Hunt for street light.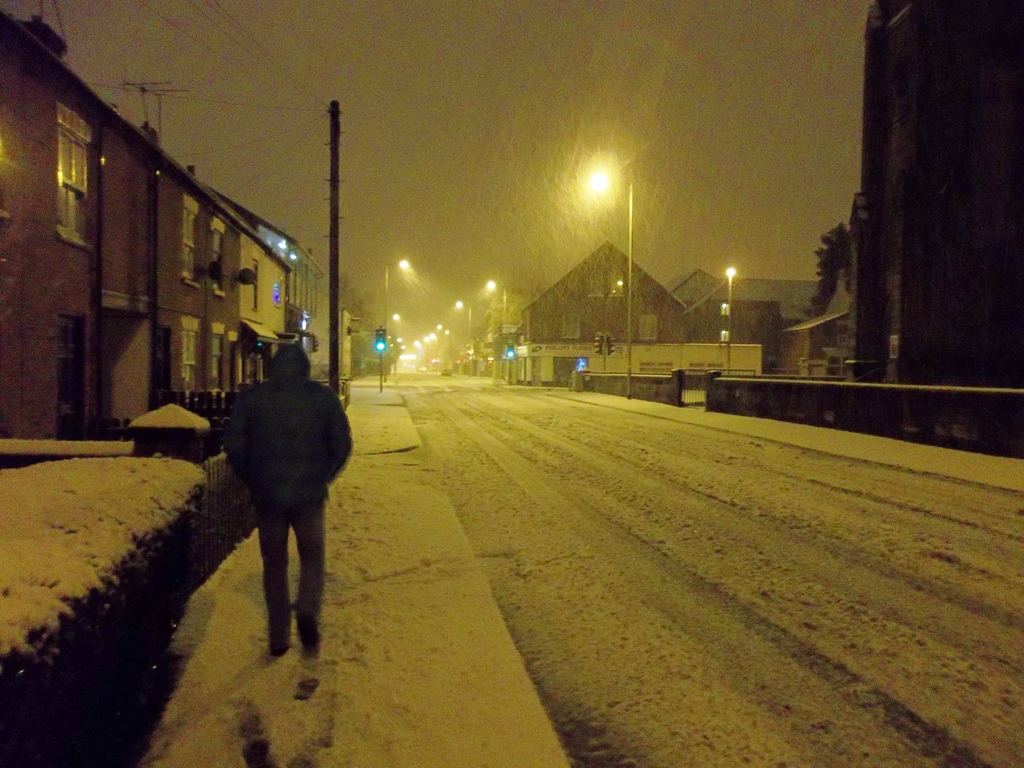
Hunted down at bbox(449, 294, 482, 347).
